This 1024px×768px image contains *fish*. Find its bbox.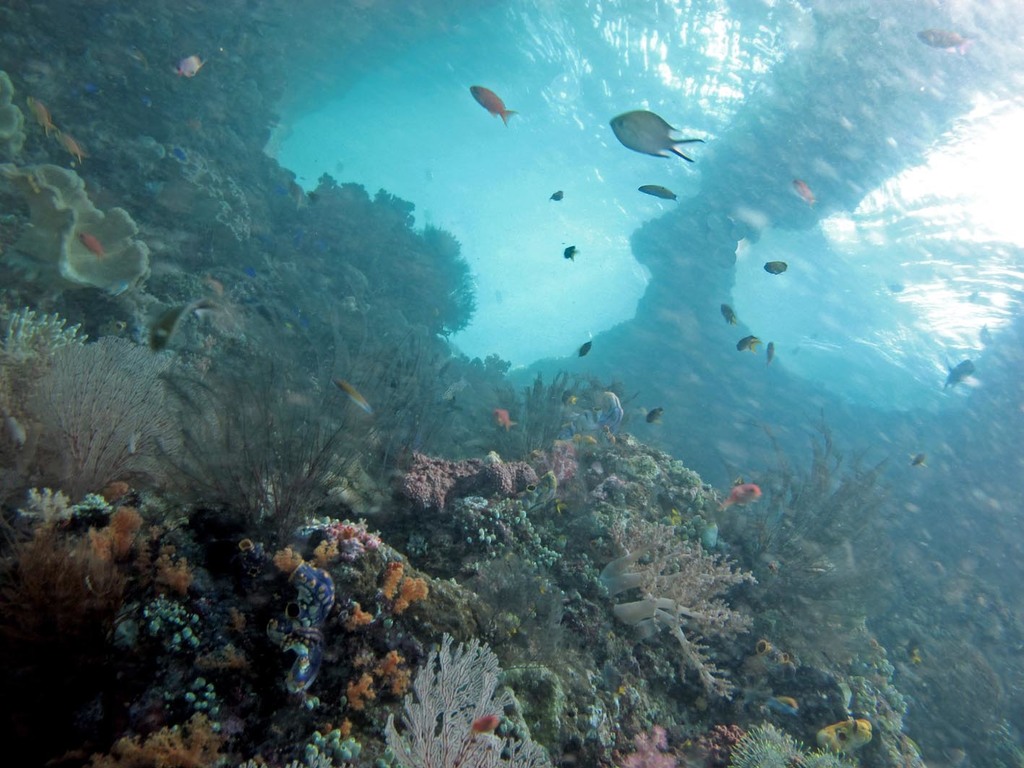
(x1=330, y1=375, x2=377, y2=415).
